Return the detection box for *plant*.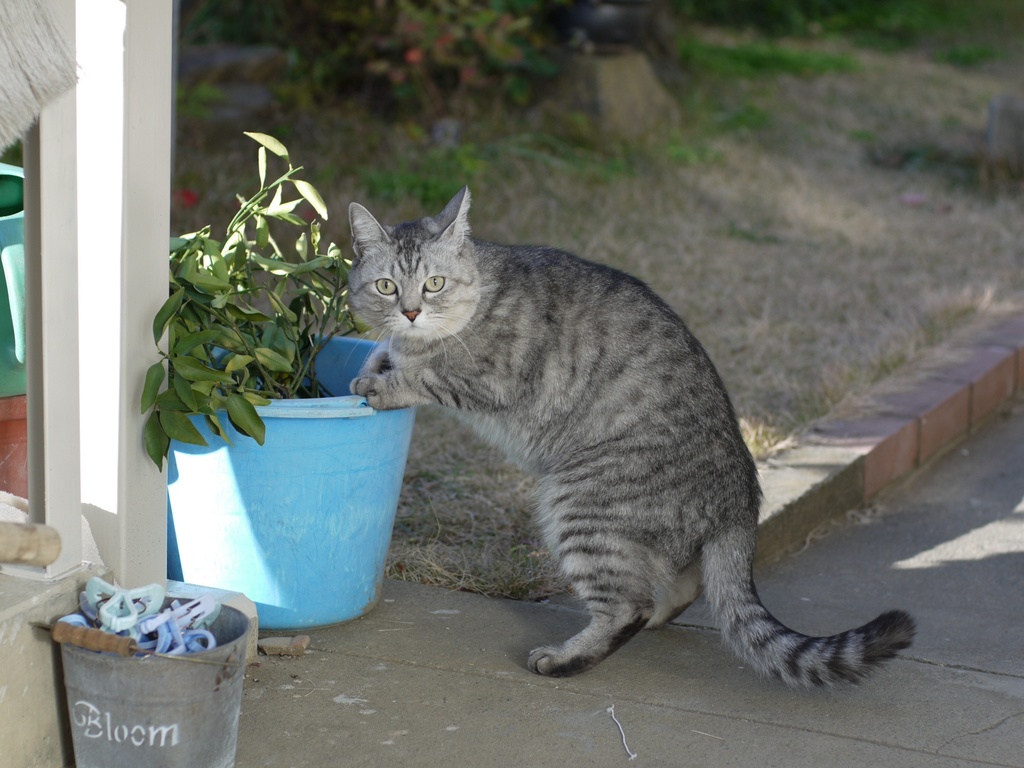
(174, 68, 225, 135).
